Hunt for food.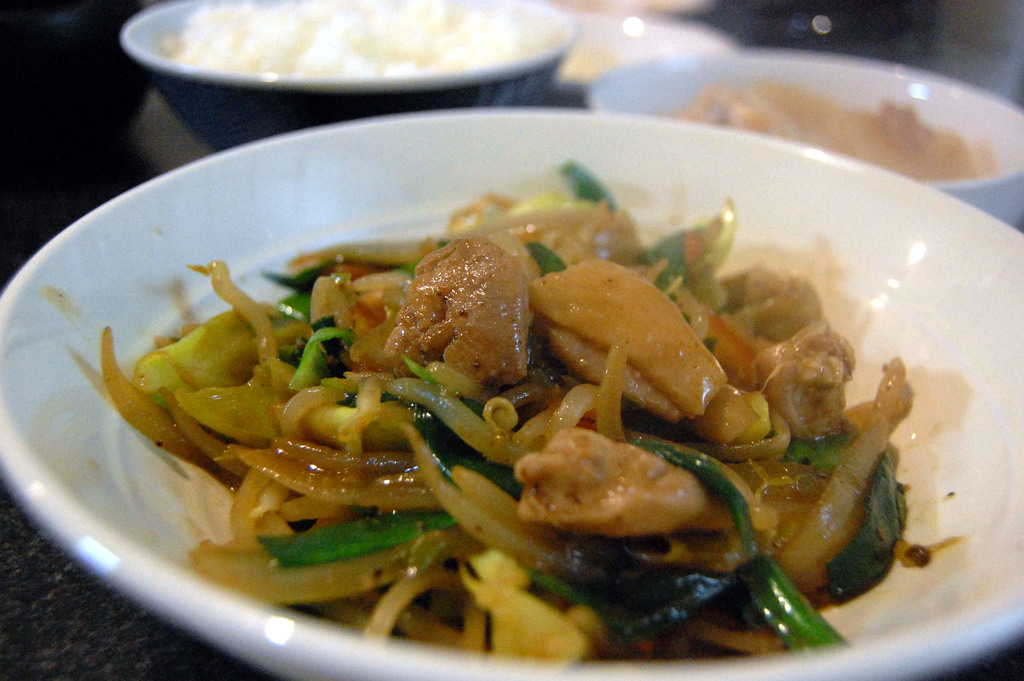
Hunted down at x1=74, y1=119, x2=906, y2=637.
